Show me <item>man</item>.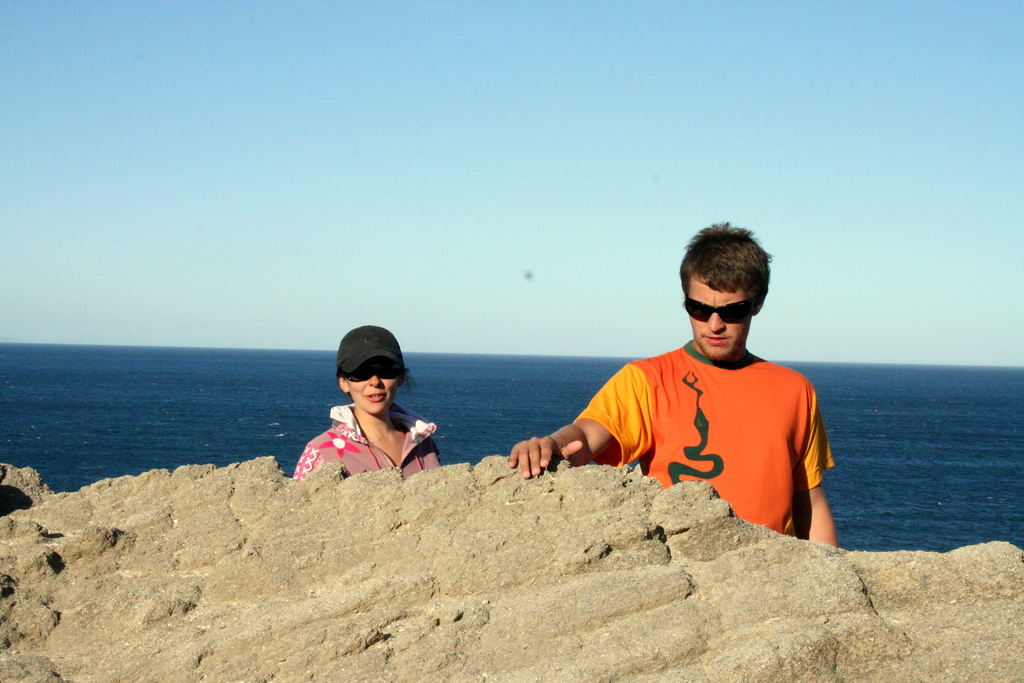
<item>man</item> is here: box=[526, 245, 857, 546].
